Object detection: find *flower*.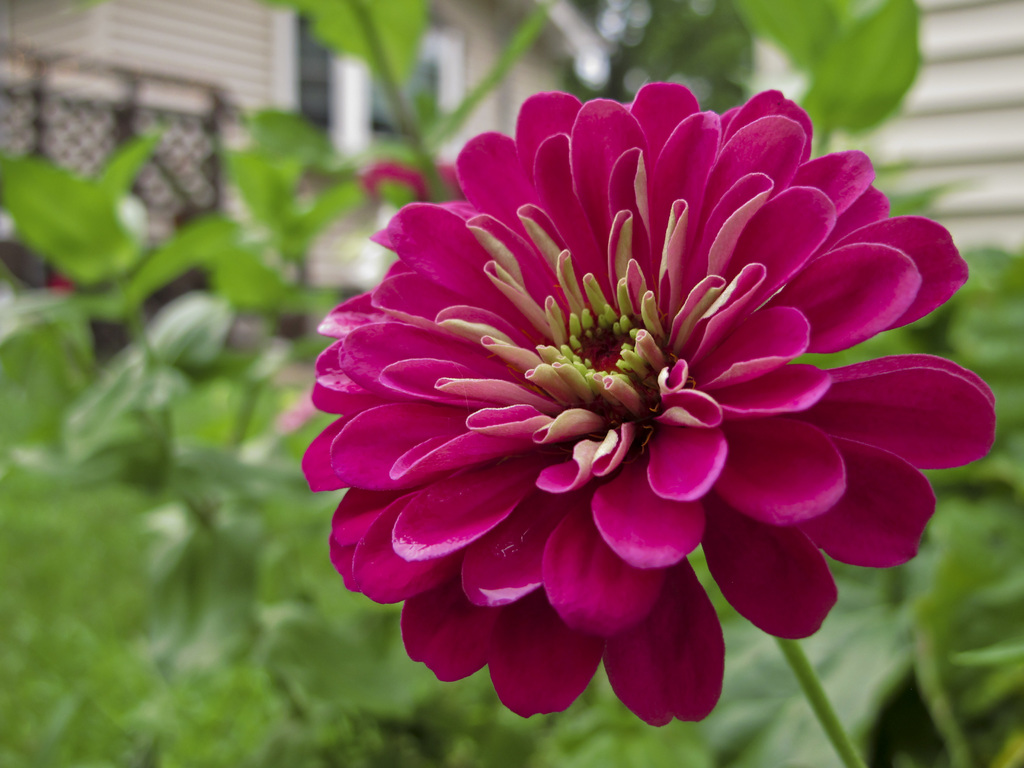
274 393 321 438.
